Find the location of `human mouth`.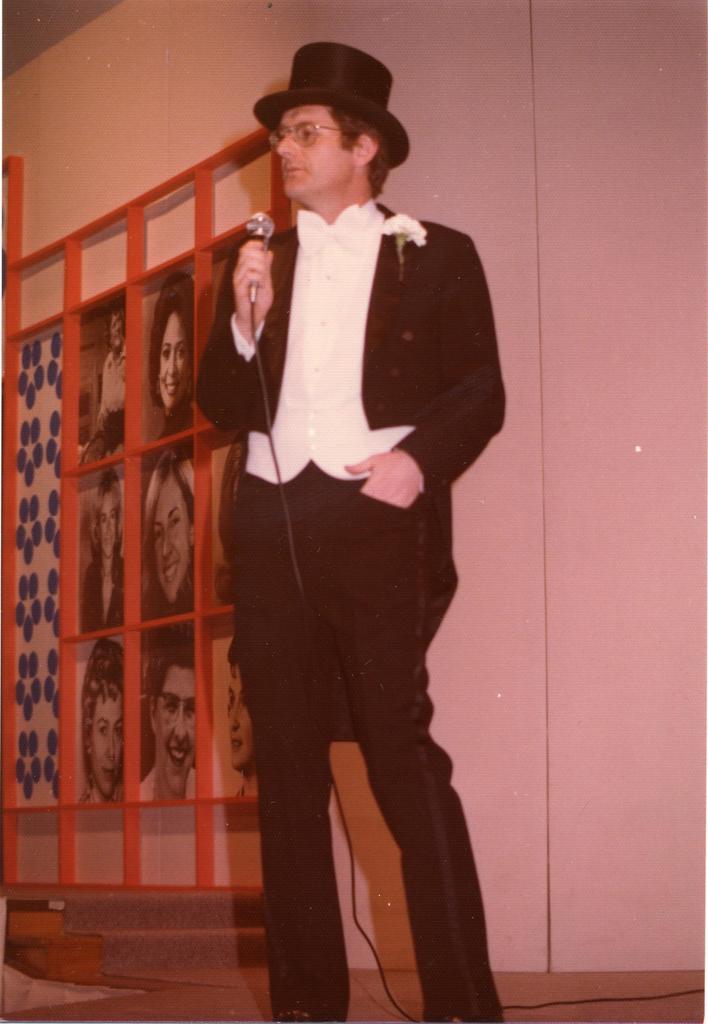
Location: <region>282, 165, 306, 172</region>.
